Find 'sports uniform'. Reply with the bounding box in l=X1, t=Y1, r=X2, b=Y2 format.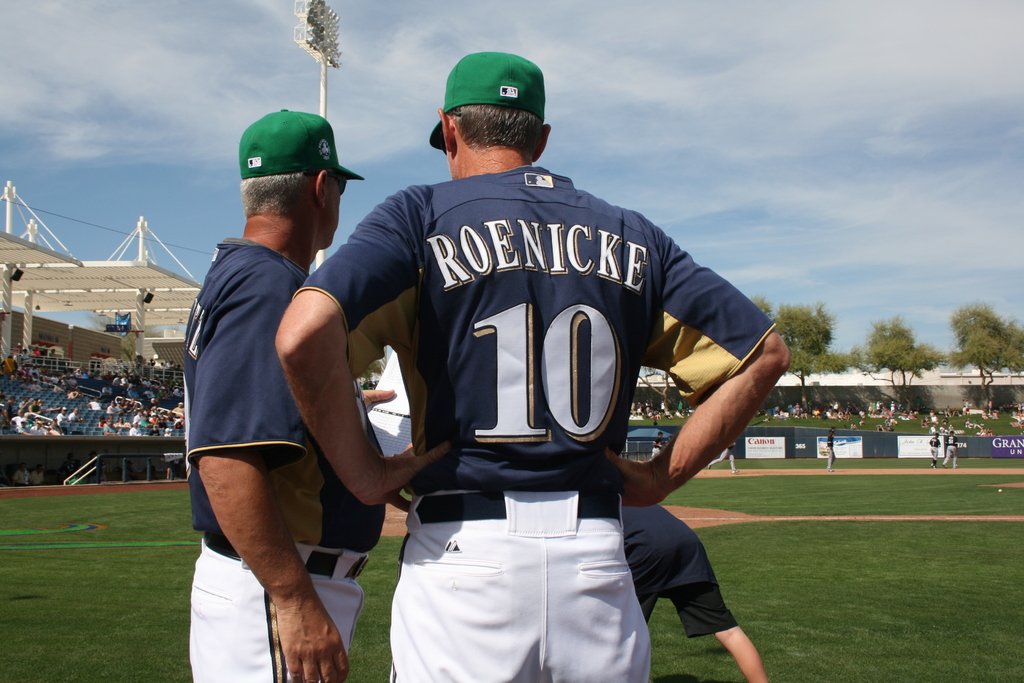
l=291, t=398, r=387, b=675.
